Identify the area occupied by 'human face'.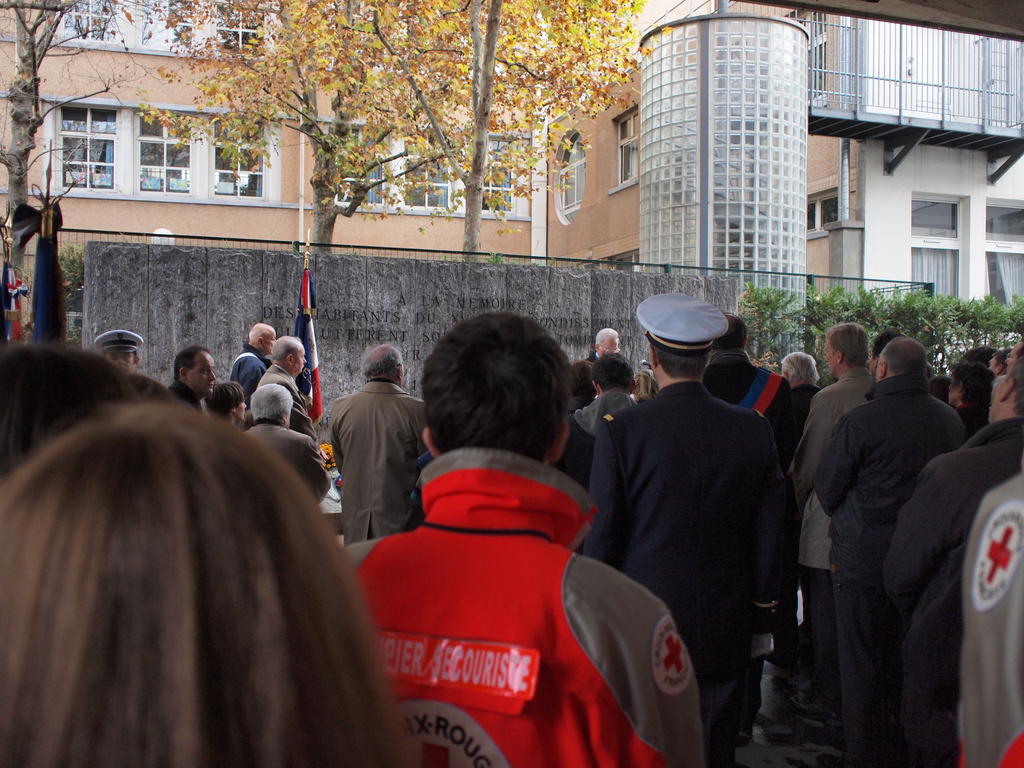
Area: 874,357,884,384.
